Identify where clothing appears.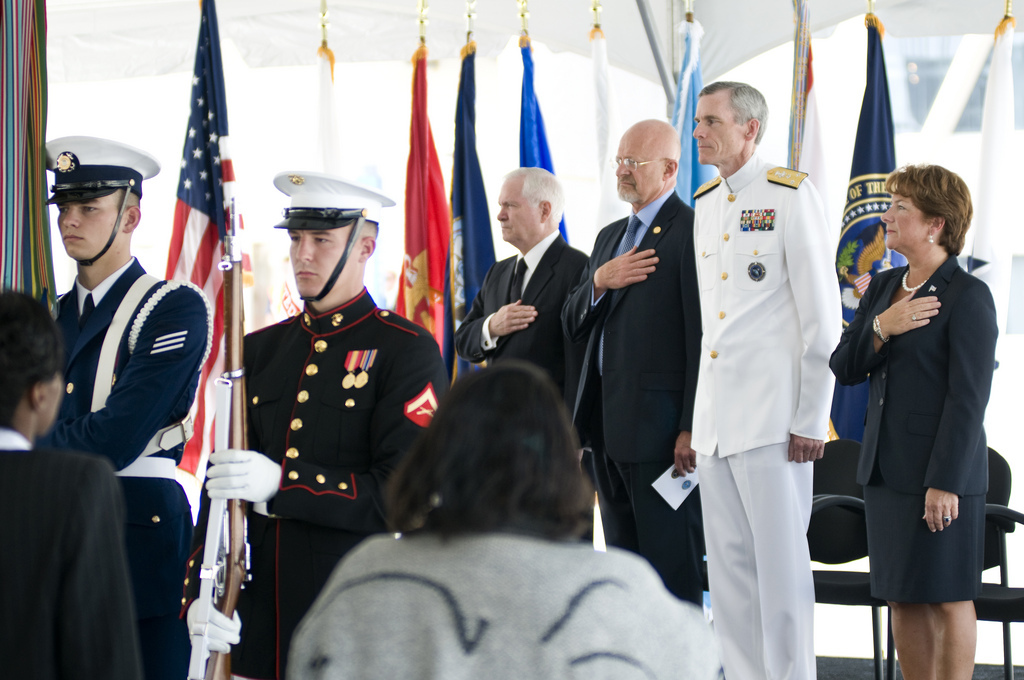
Appears at 0,426,153,679.
